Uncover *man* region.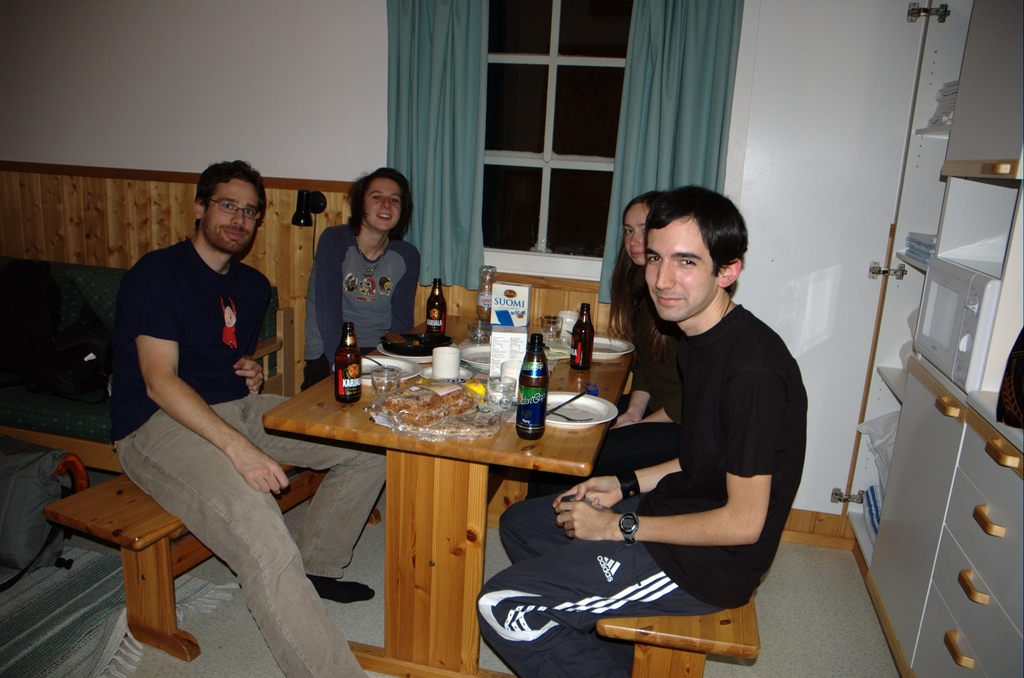
Uncovered: <region>497, 184, 810, 676</region>.
